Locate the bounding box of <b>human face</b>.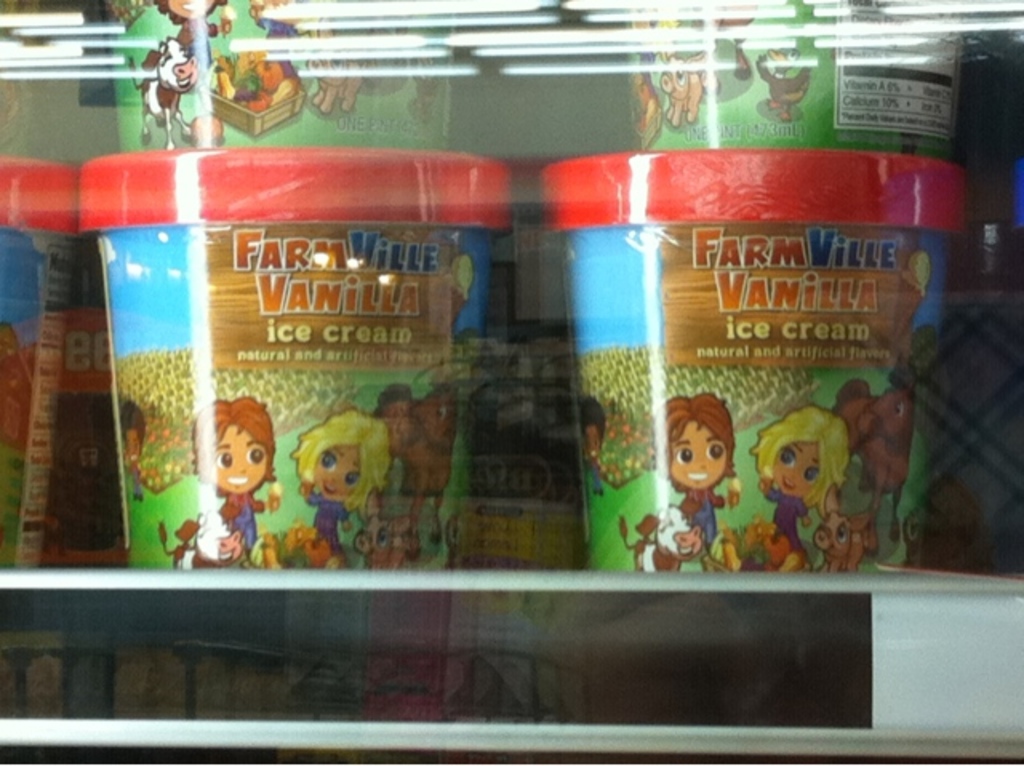
Bounding box: 211:424:267:494.
